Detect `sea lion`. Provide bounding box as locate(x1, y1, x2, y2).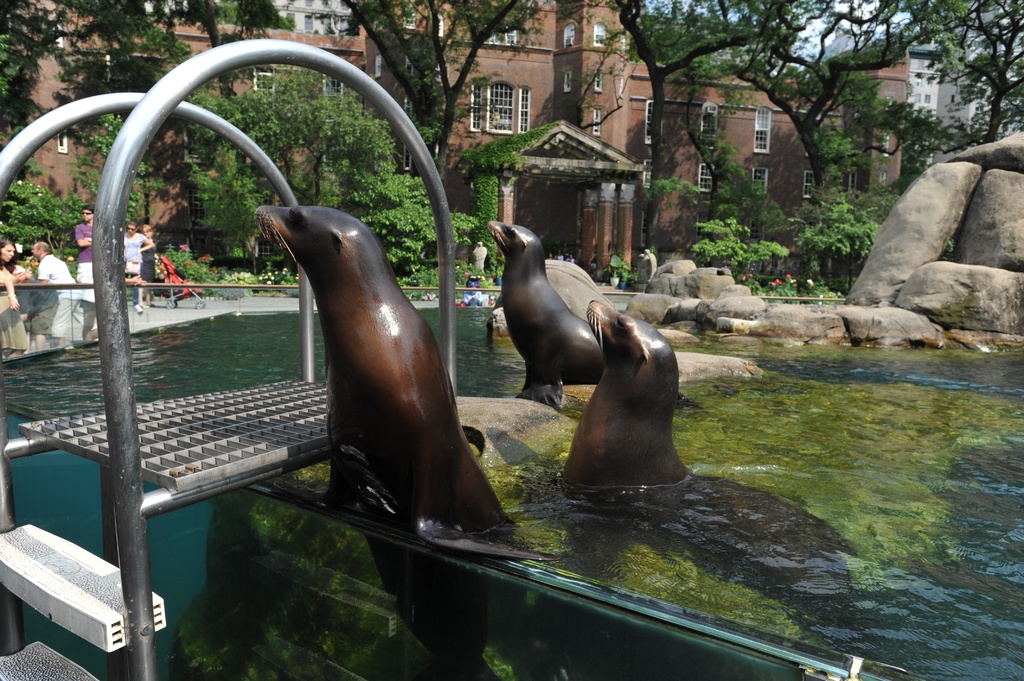
locate(564, 296, 848, 629).
